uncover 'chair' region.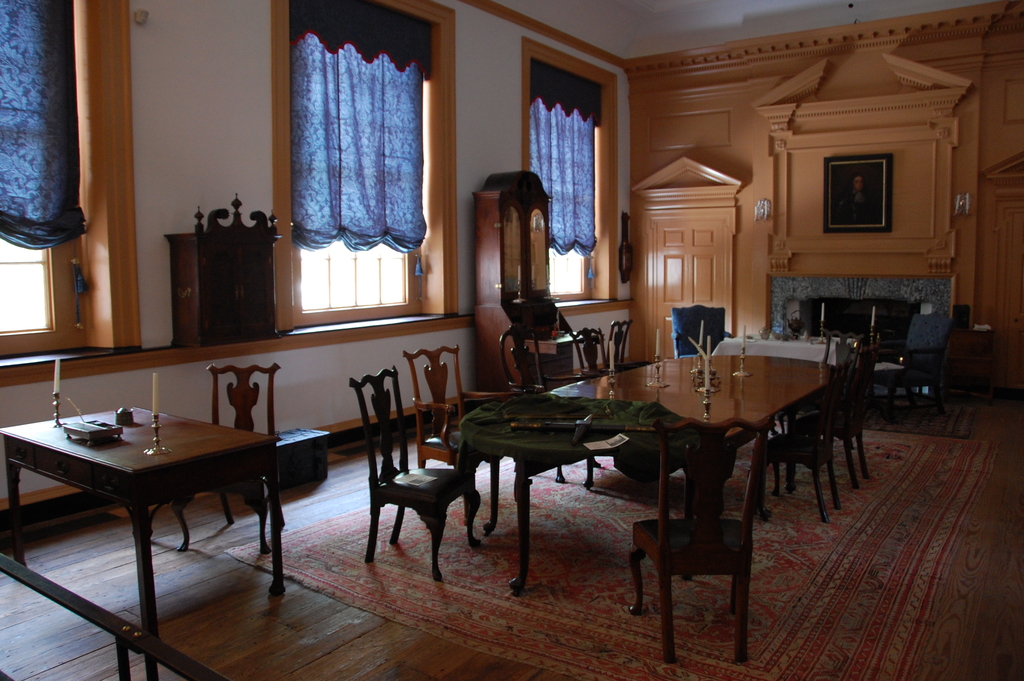
Uncovered: Rect(567, 324, 630, 484).
